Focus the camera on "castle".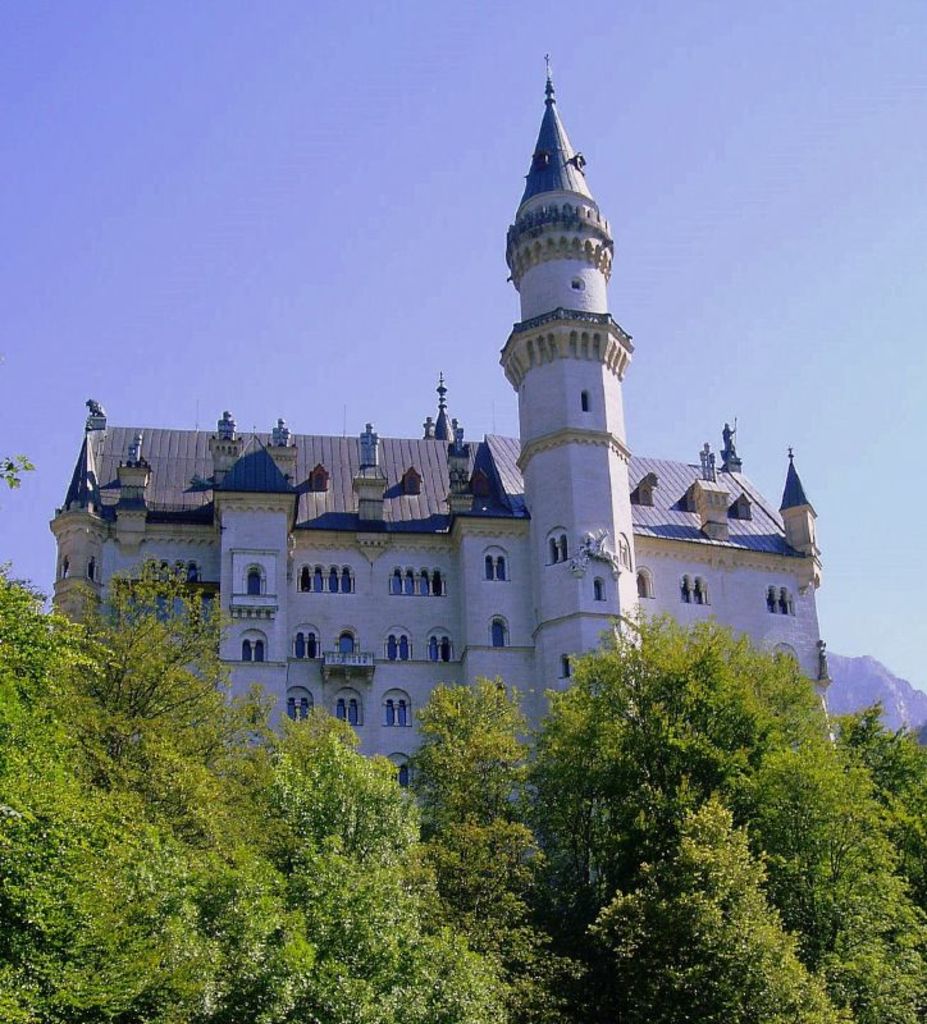
Focus region: left=50, top=52, right=832, bottom=837.
